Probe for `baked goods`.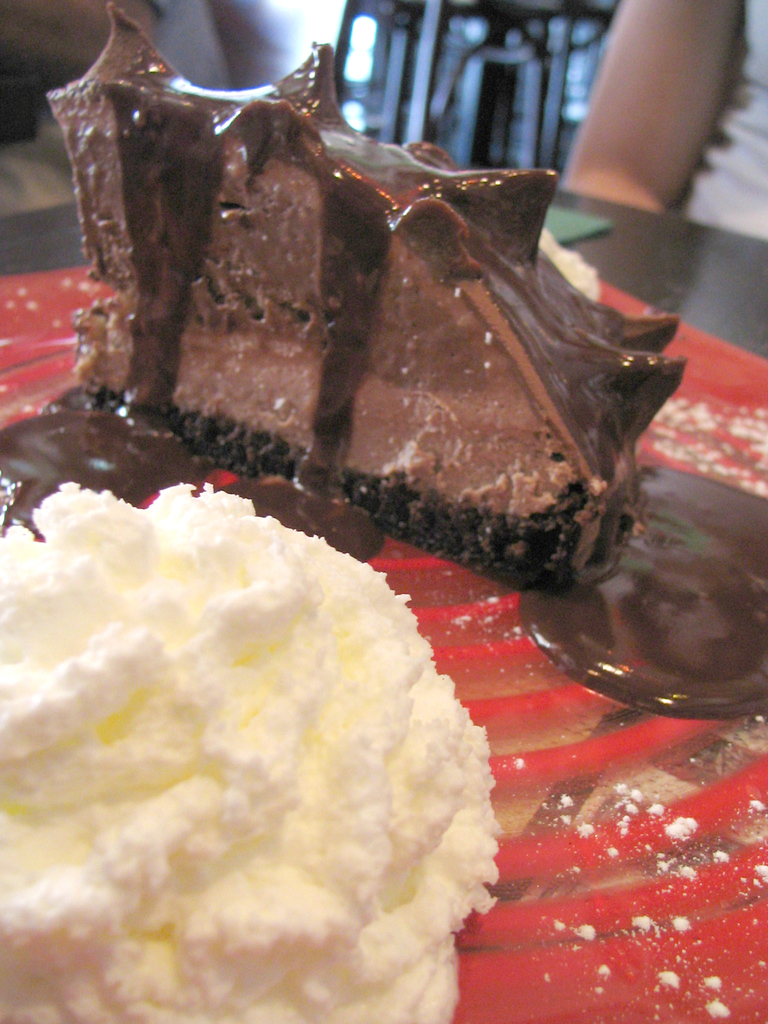
Probe result: locate(0, 481, 502, 1023).
